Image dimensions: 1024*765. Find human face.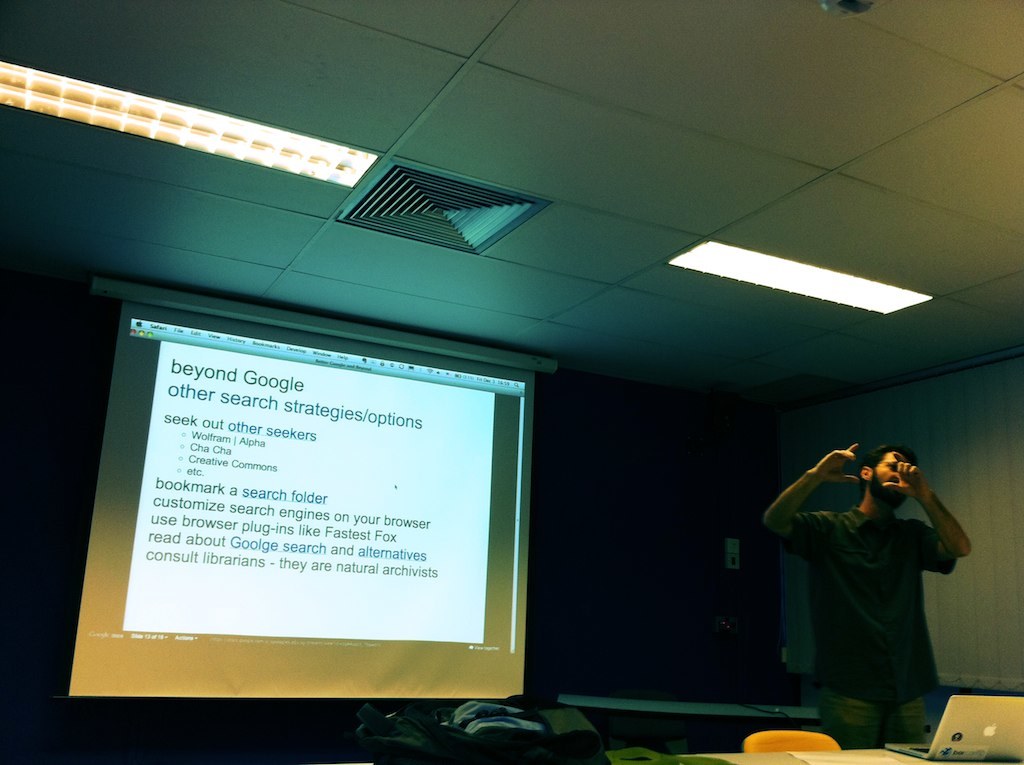
874,448,903,483.
